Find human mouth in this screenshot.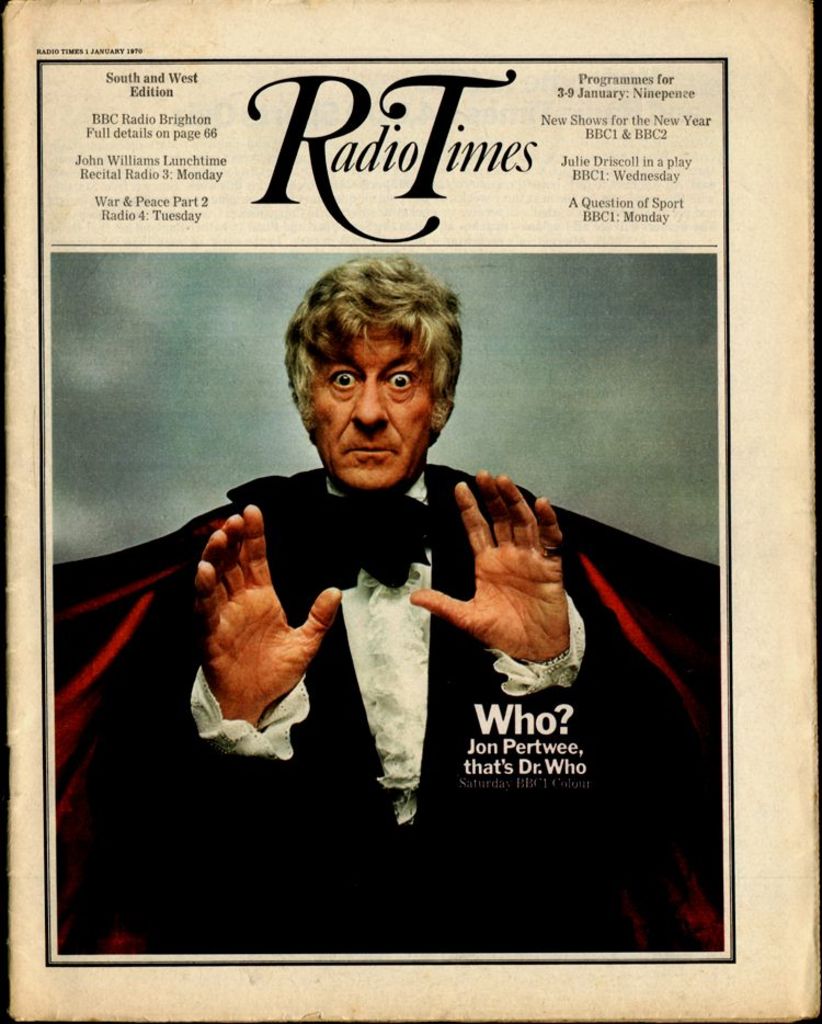
The bounding box for human mouth is left=340, top=442, right=398, bottom=464.
